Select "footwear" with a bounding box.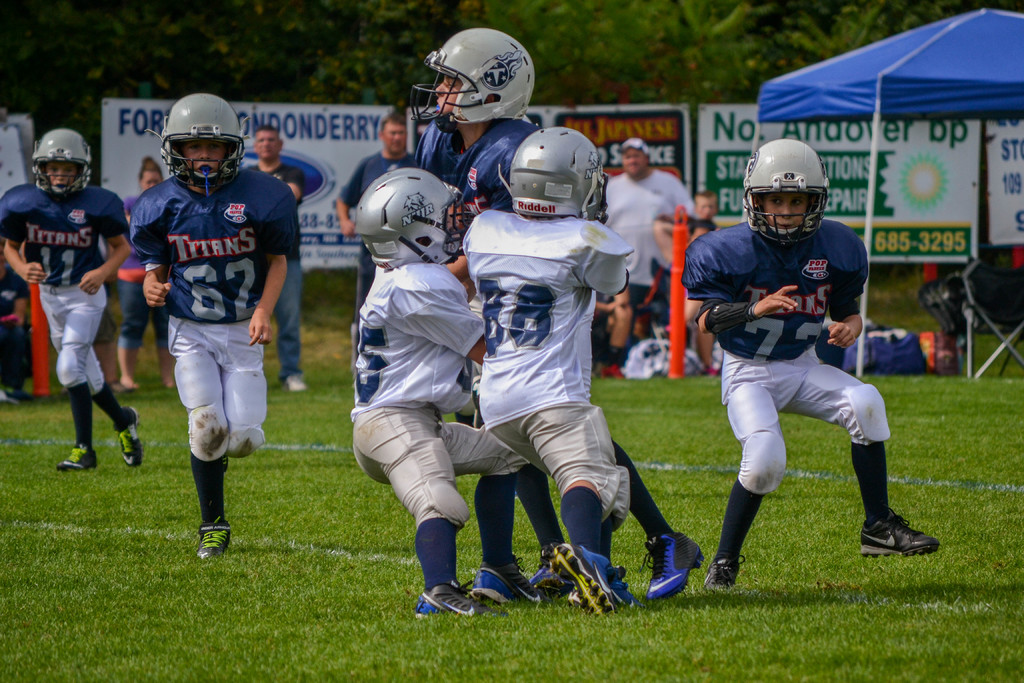
<bbox>644, 528, 701, 602</bbox>.
